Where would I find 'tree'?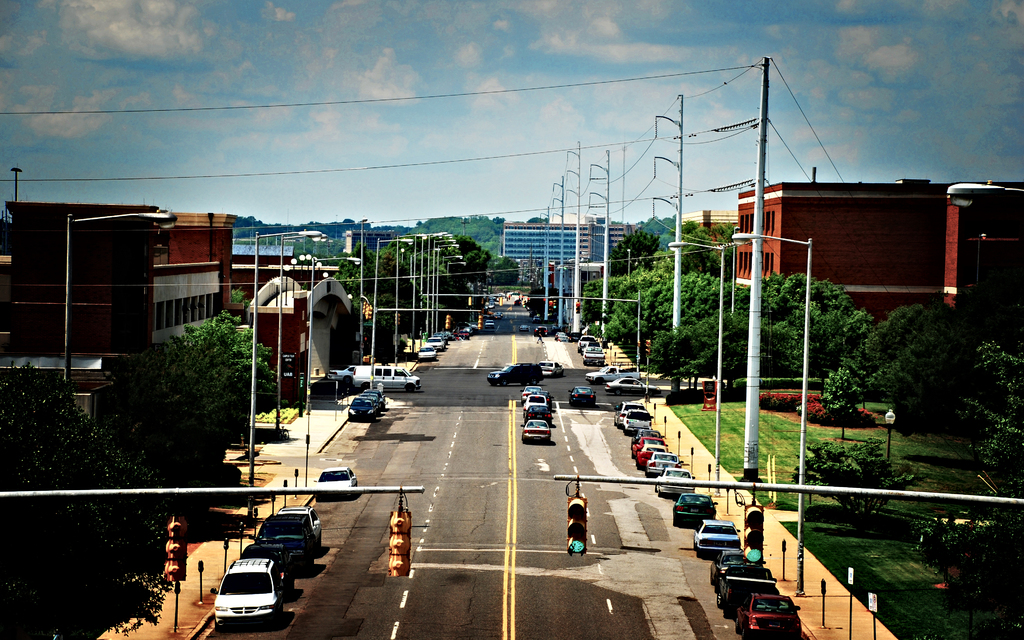
At <bbox>359, 227, 484, 325</bbox>.
